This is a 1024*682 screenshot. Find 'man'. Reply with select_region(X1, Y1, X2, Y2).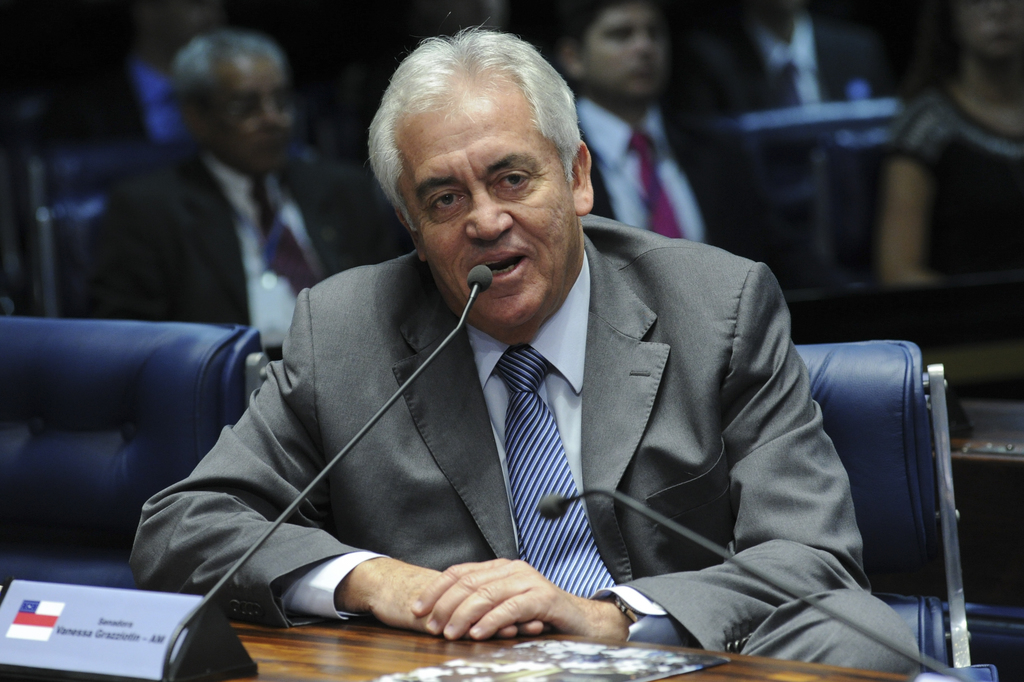
select_region(90, 37, 412, 345).
